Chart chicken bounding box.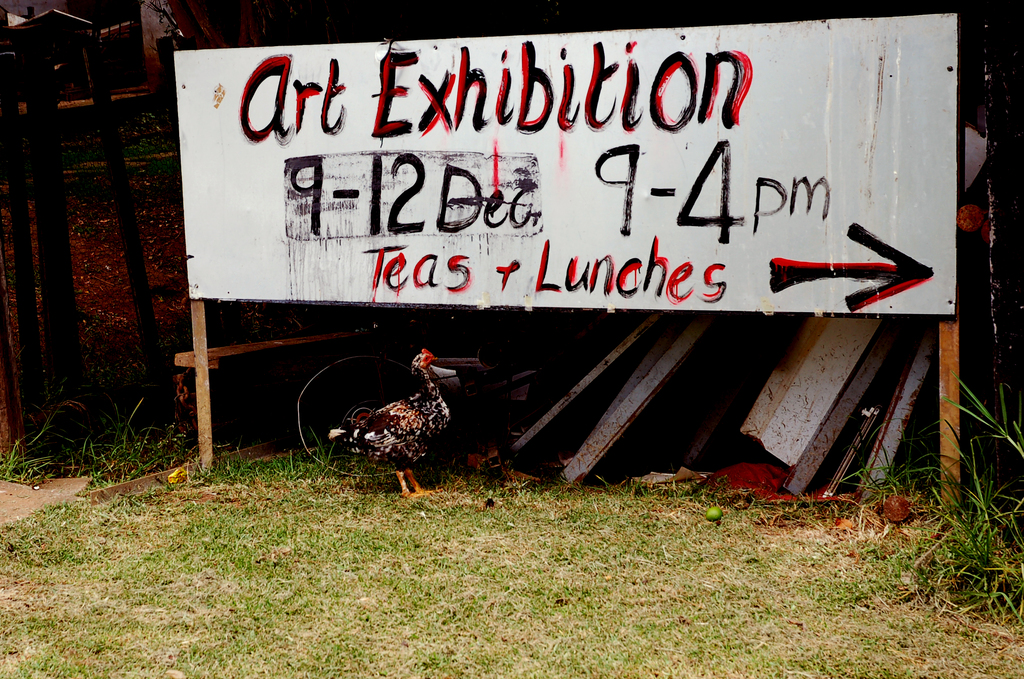
Charted: [left=330, top=339, right=466, bottom=495].
